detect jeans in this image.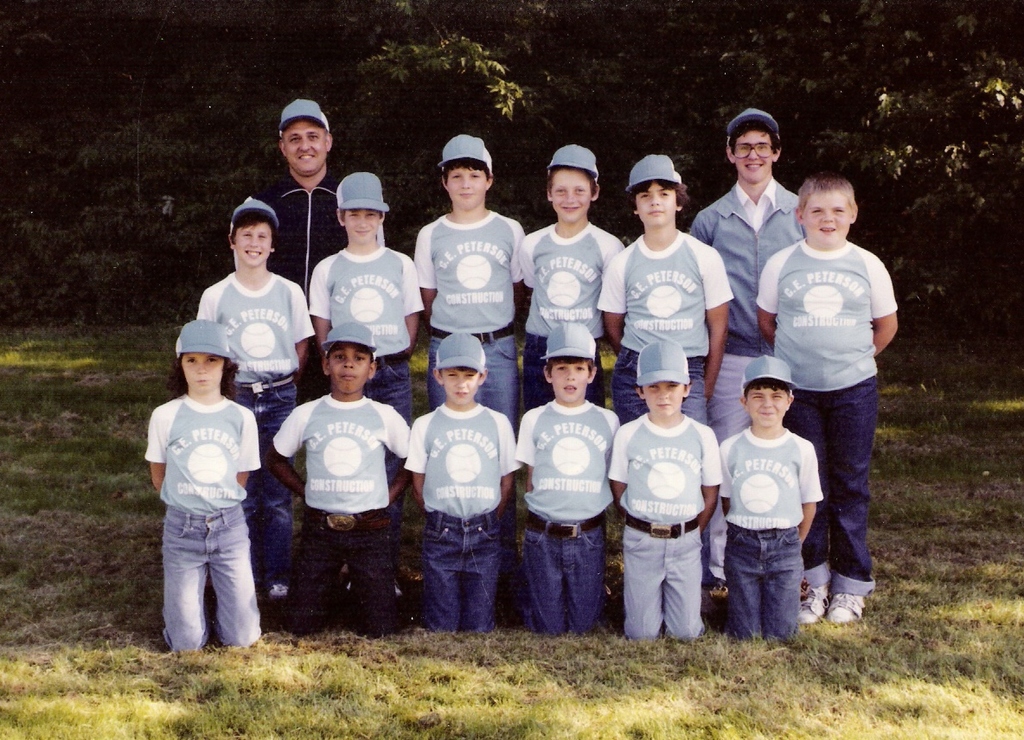
Detection: [522,328,609,406].
